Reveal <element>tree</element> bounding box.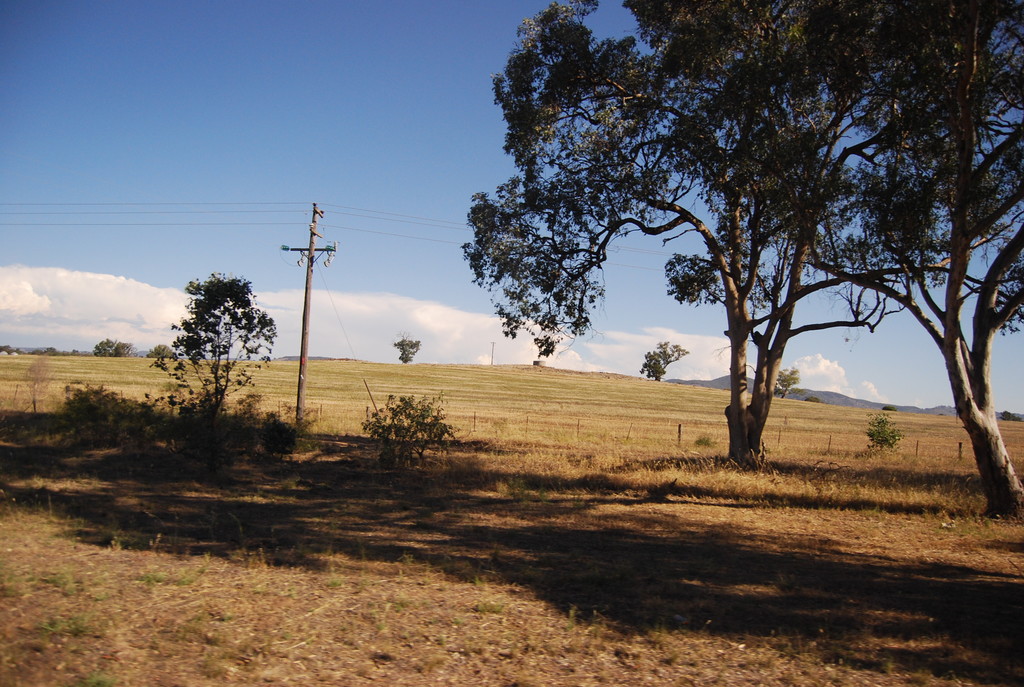
Revealed: [635,339,694,380].
